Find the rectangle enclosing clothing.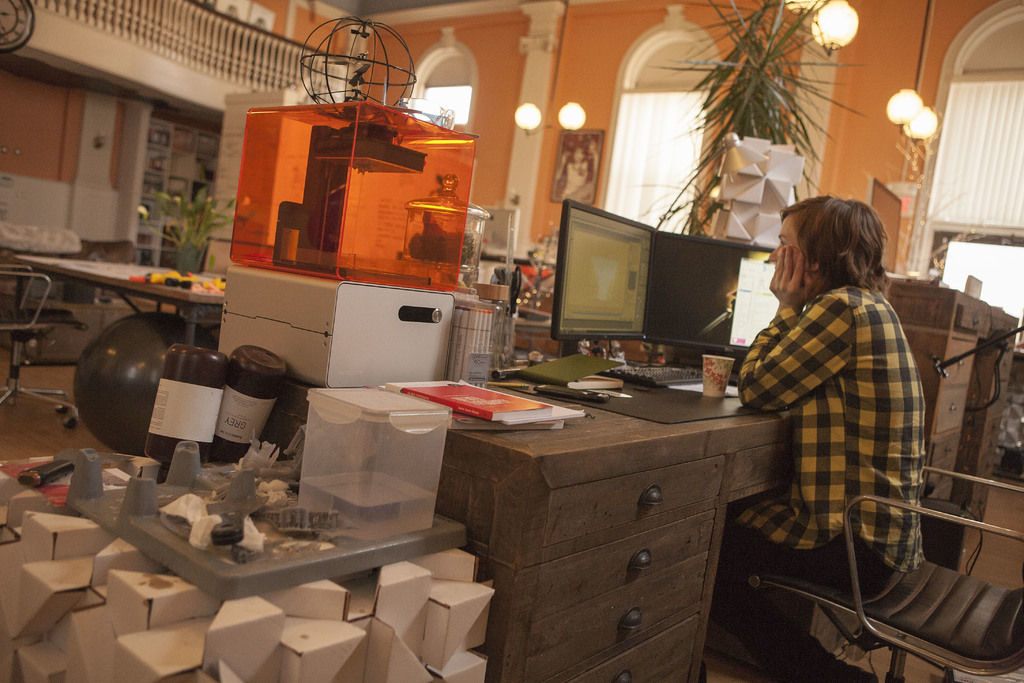
bbox=[744, 244, 936, 588].
